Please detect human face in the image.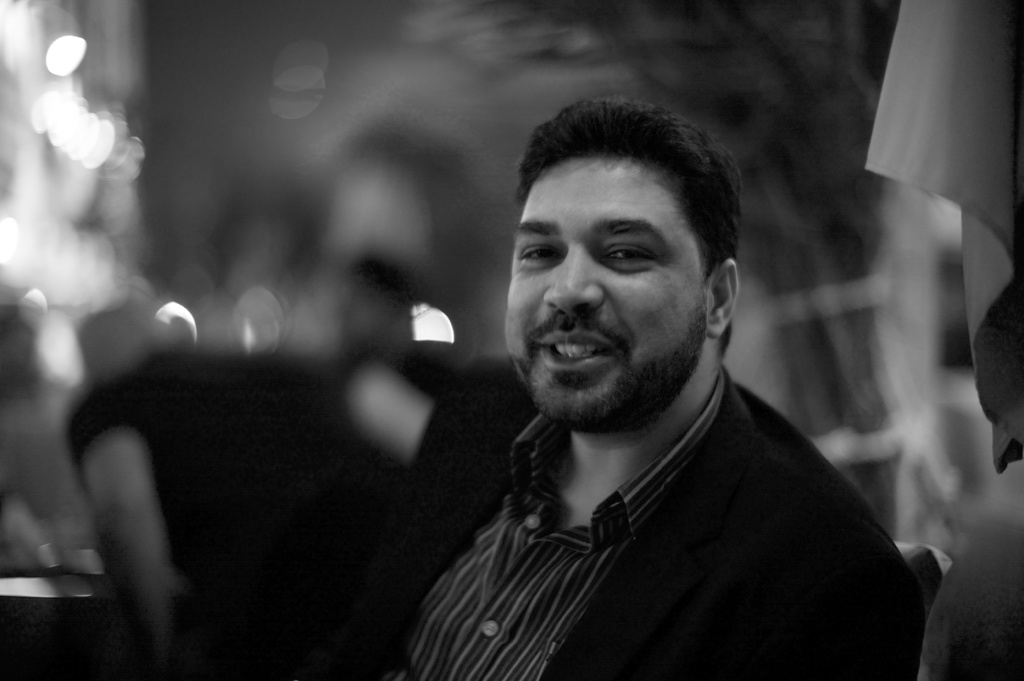
bbox(499, 158, 705, 426).
